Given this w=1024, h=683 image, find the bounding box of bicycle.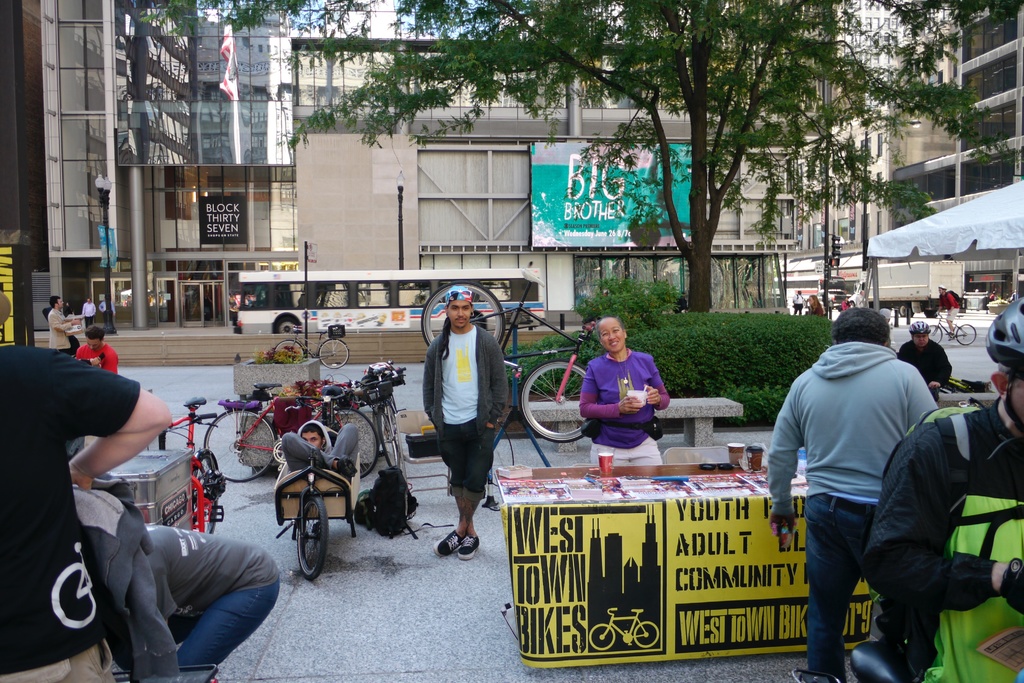
box=[929, 312, 977, 345].
